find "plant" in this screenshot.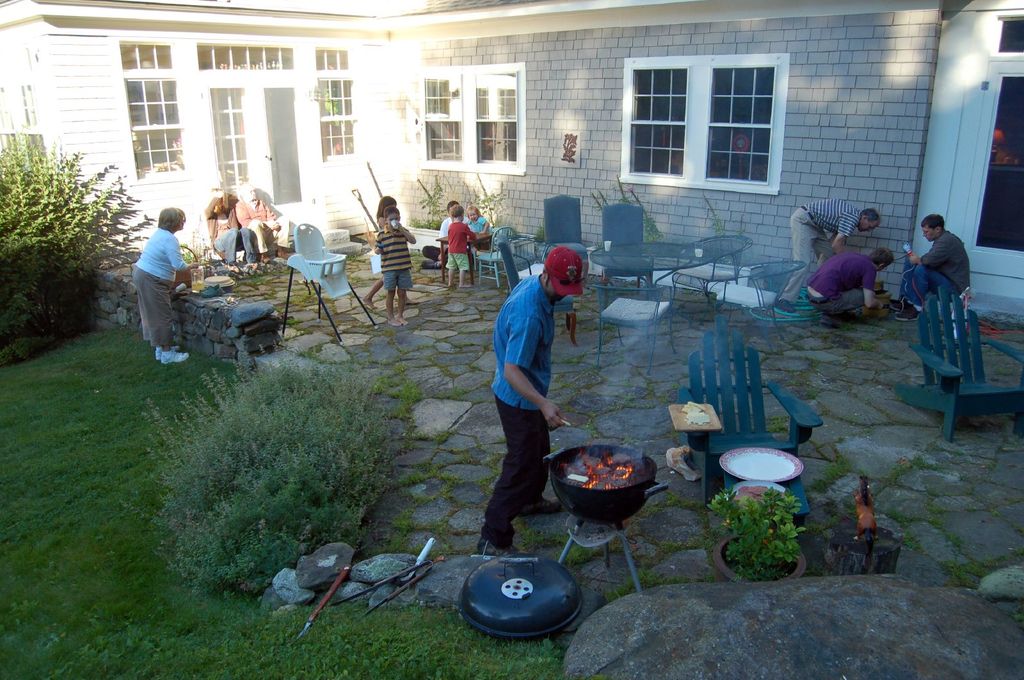
The bounding box for "plant" is [x1=179, y1=241, x2=205, y2=269].
